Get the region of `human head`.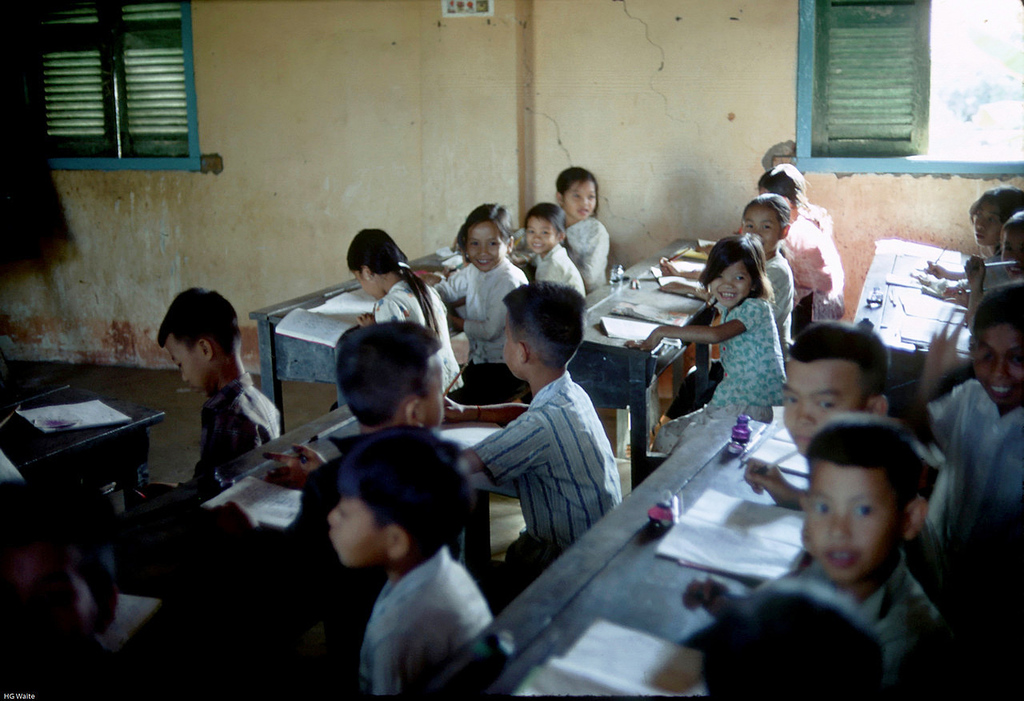
x1=797 y1=408 x2=927 y2=591.
